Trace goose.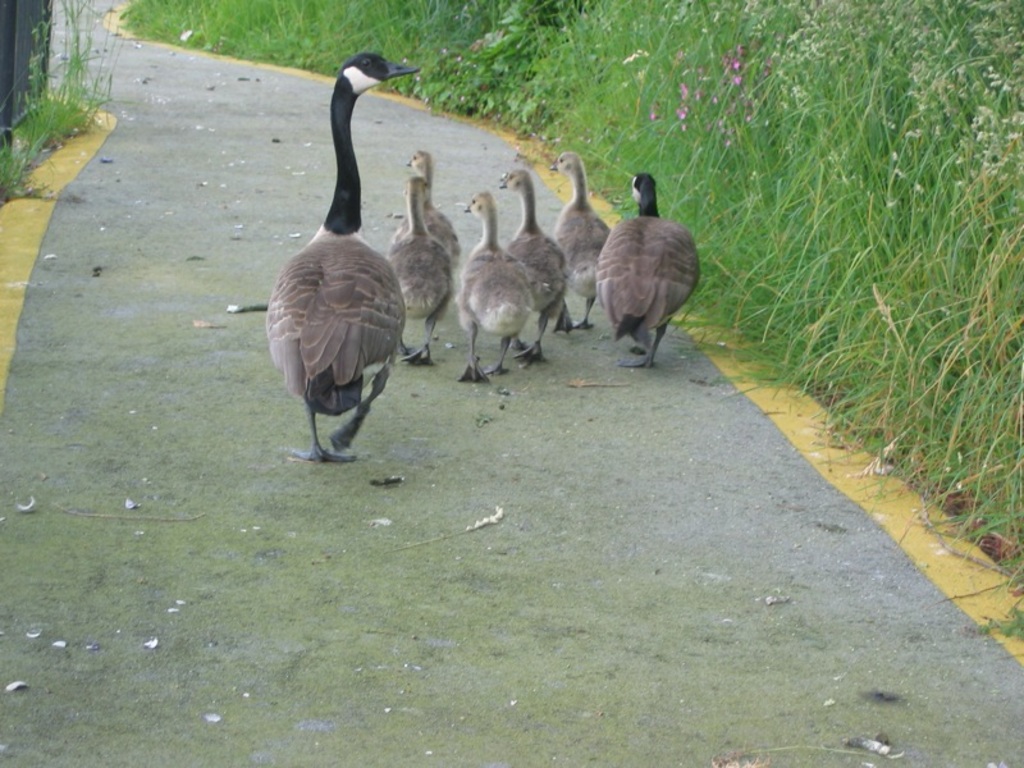
Traced to region(516, 165, 568, 339).
